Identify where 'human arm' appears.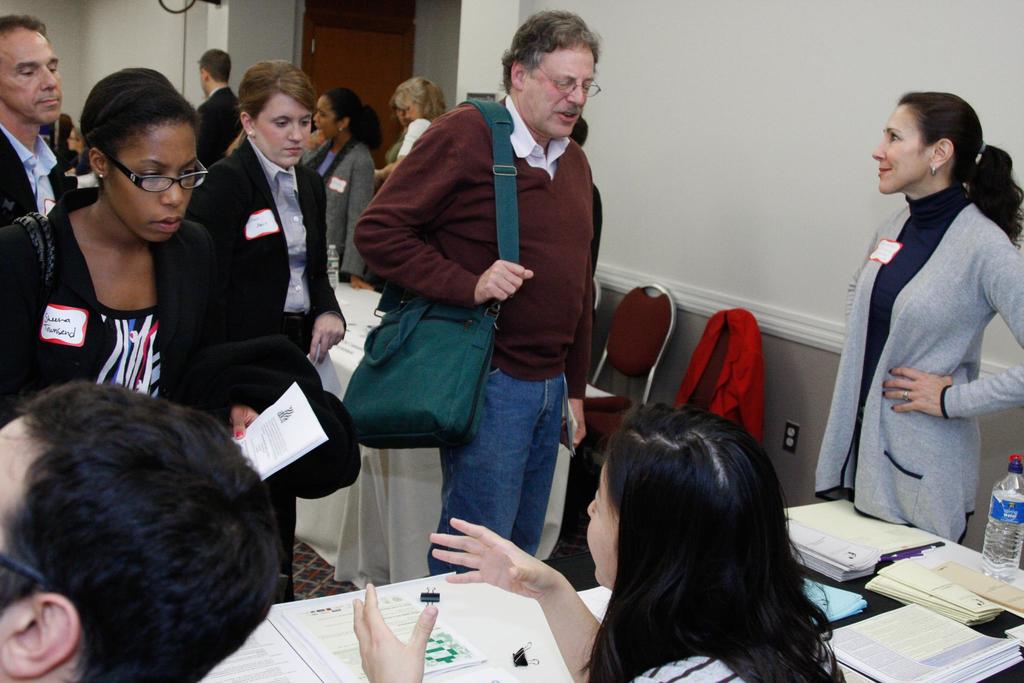
Appears at (x1=427, y1=523, x2=620, y2=660).
